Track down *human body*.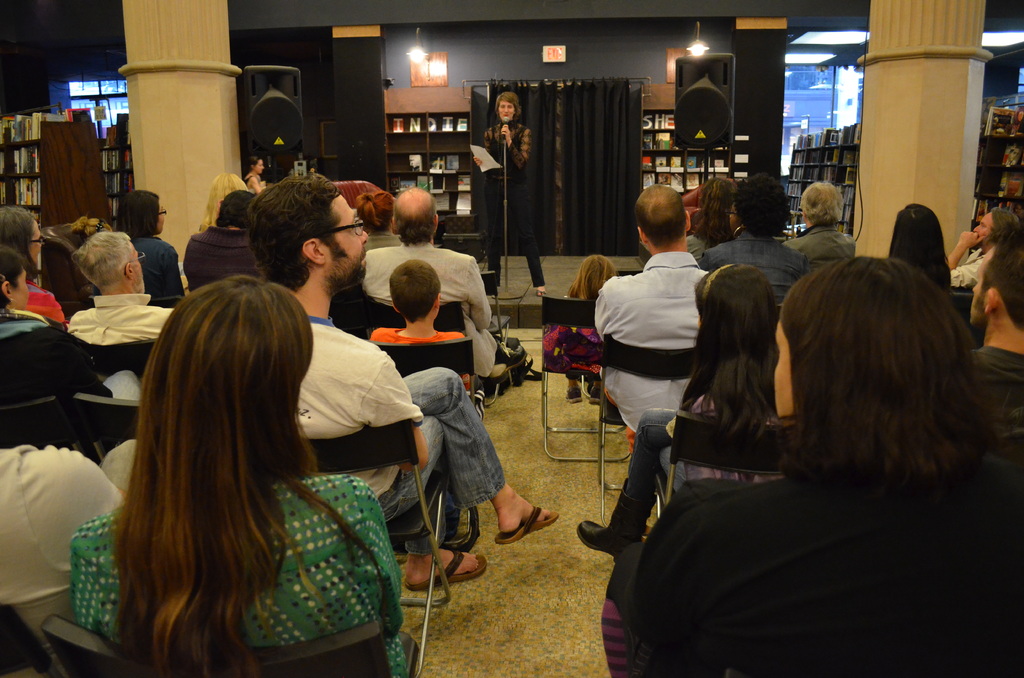
Tracked to left=593, top=287, right=1017, bottom=670.
